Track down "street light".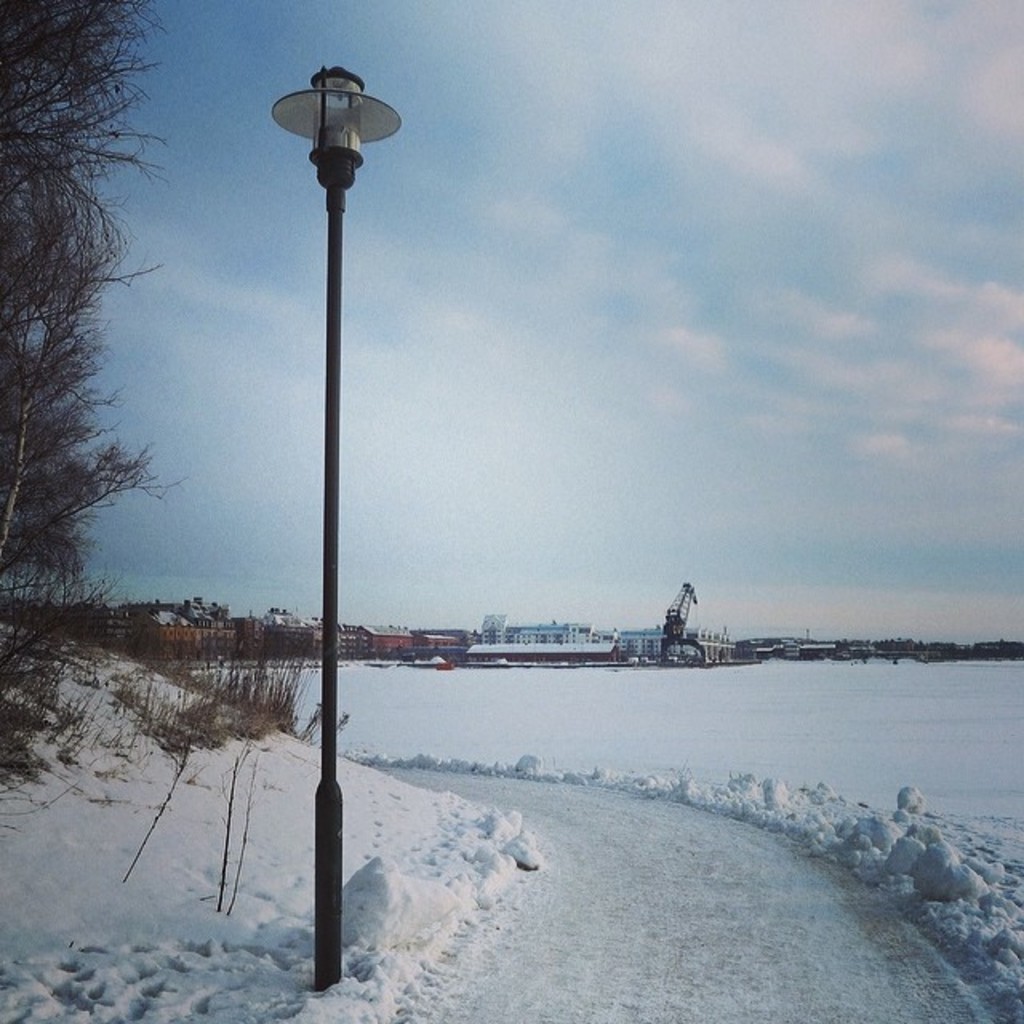
Tracked to bbox=[269, 50, 402, 992].
